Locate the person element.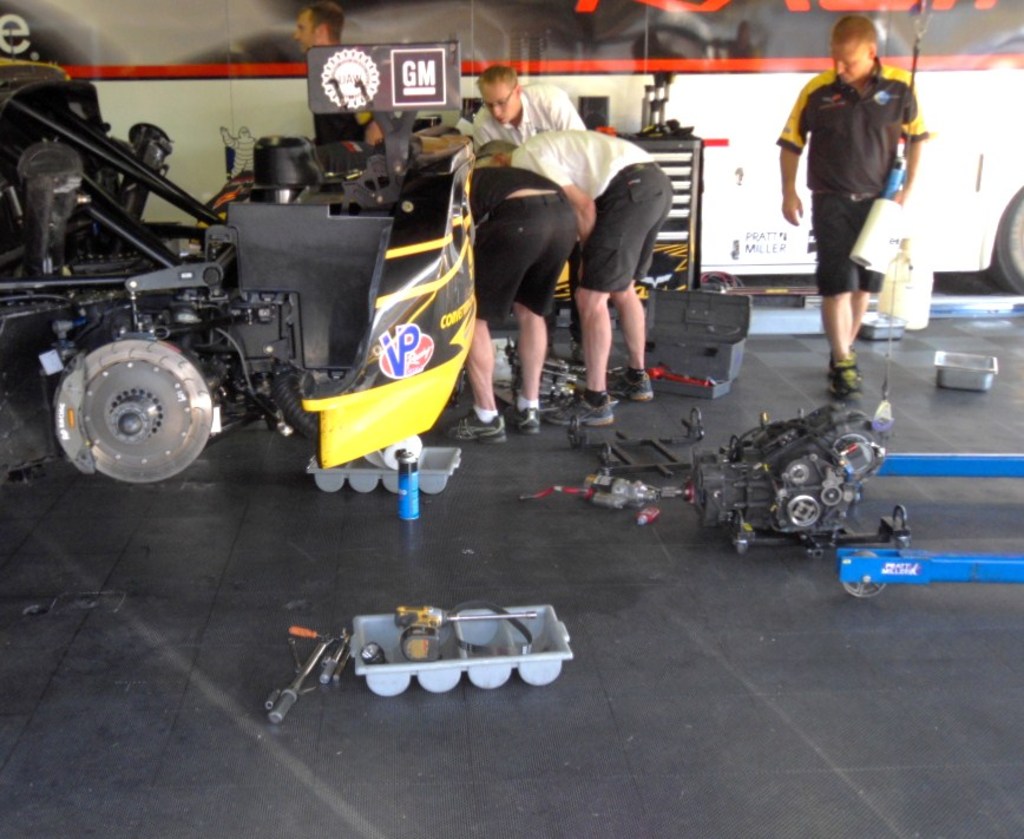
Element bbox: 779/12/939/409.
